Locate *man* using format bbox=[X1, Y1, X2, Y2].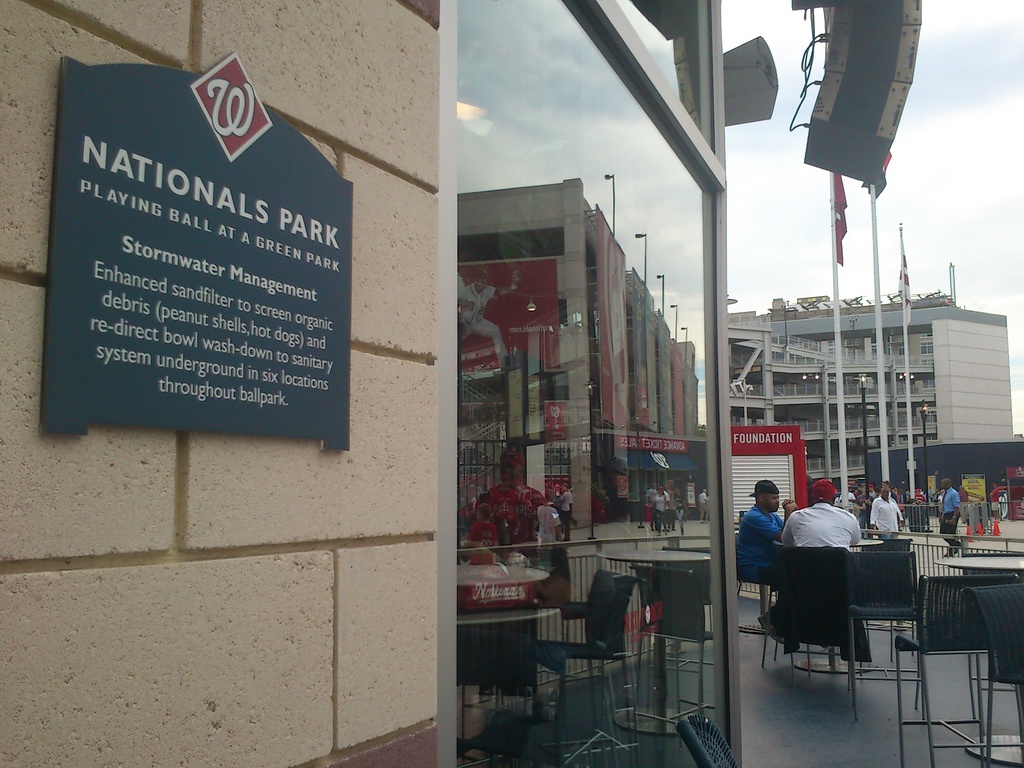
bbox=[783, 477, 864, 556].
